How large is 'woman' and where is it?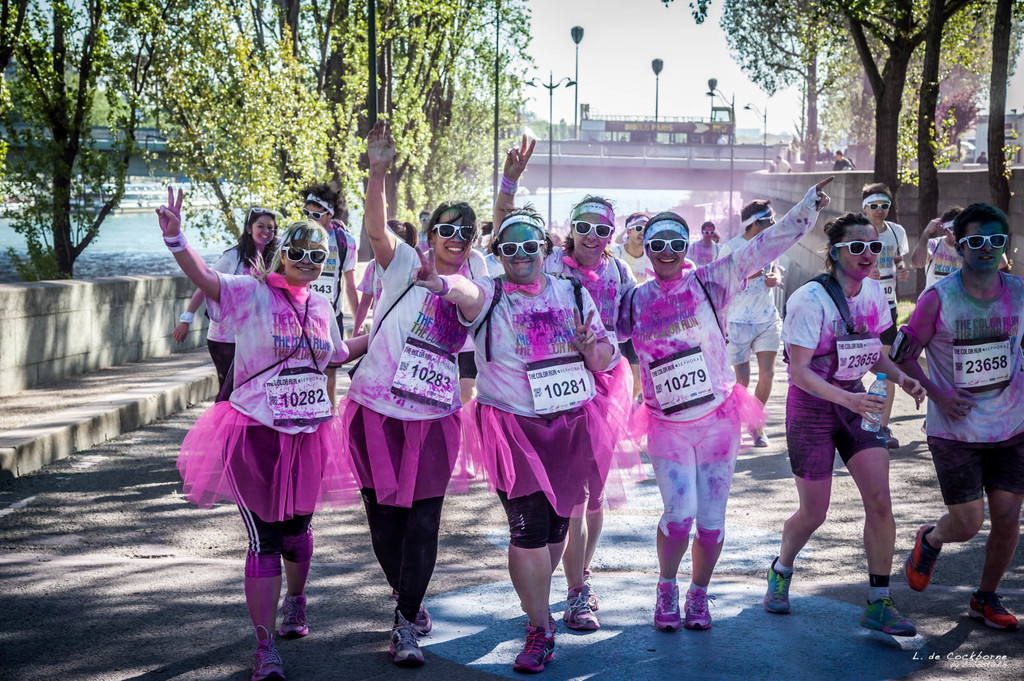
Bounding box: BBox(492, 134, 637, 631).
